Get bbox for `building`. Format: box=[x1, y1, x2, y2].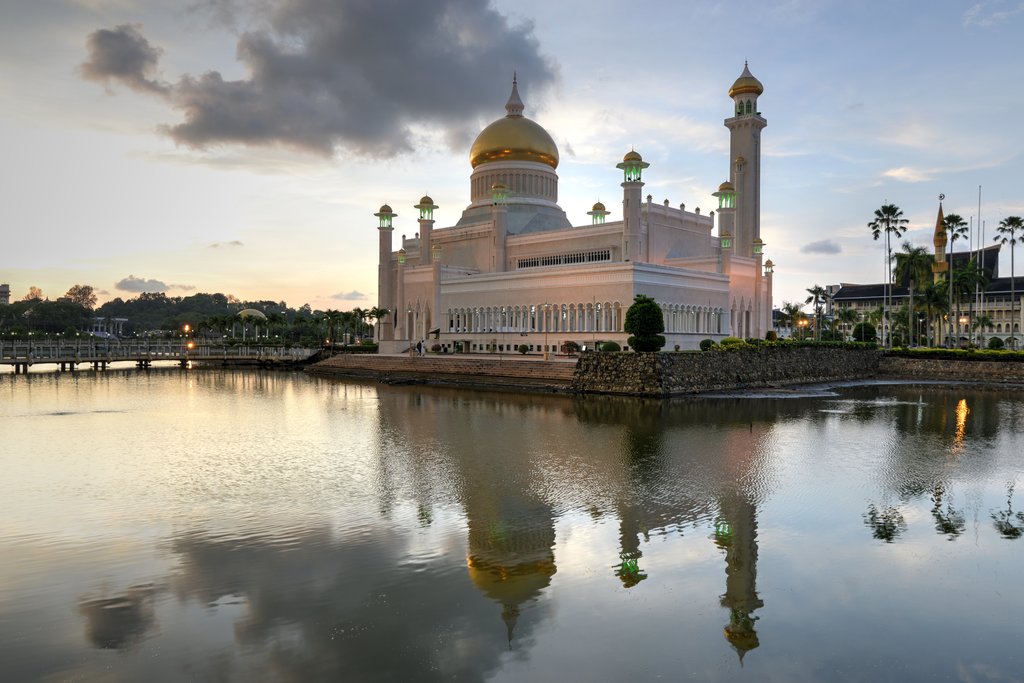
box=[81, 313, 136, 335].
